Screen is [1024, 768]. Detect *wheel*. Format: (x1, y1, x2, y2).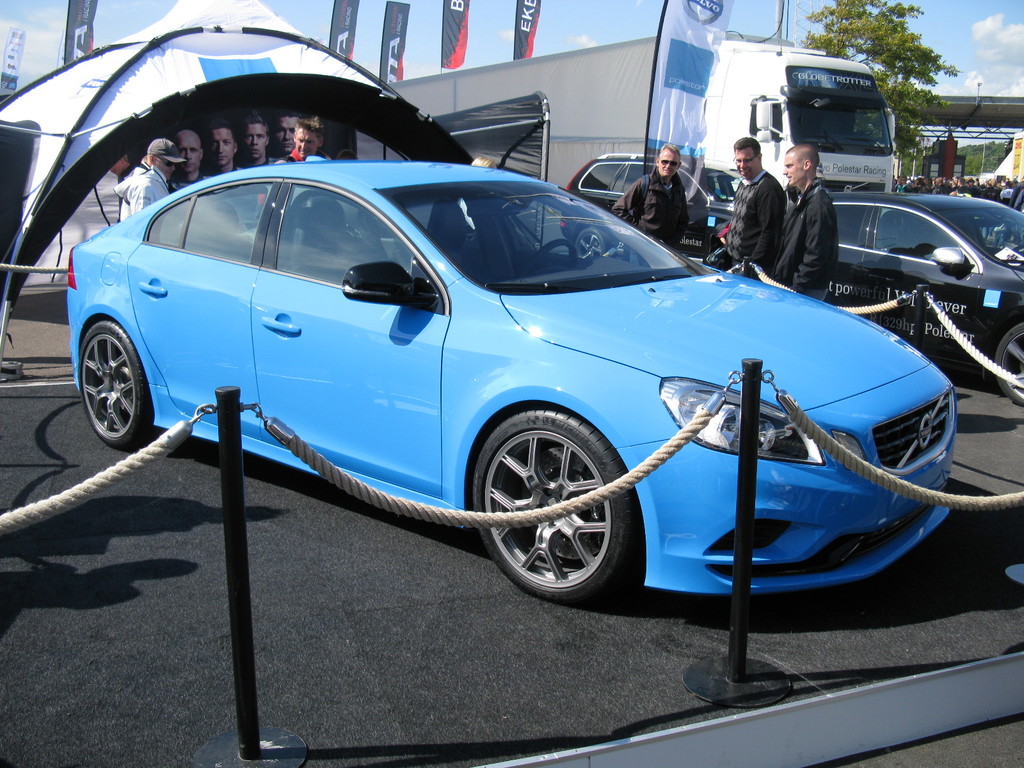
(996, 320, 1023, 404).
